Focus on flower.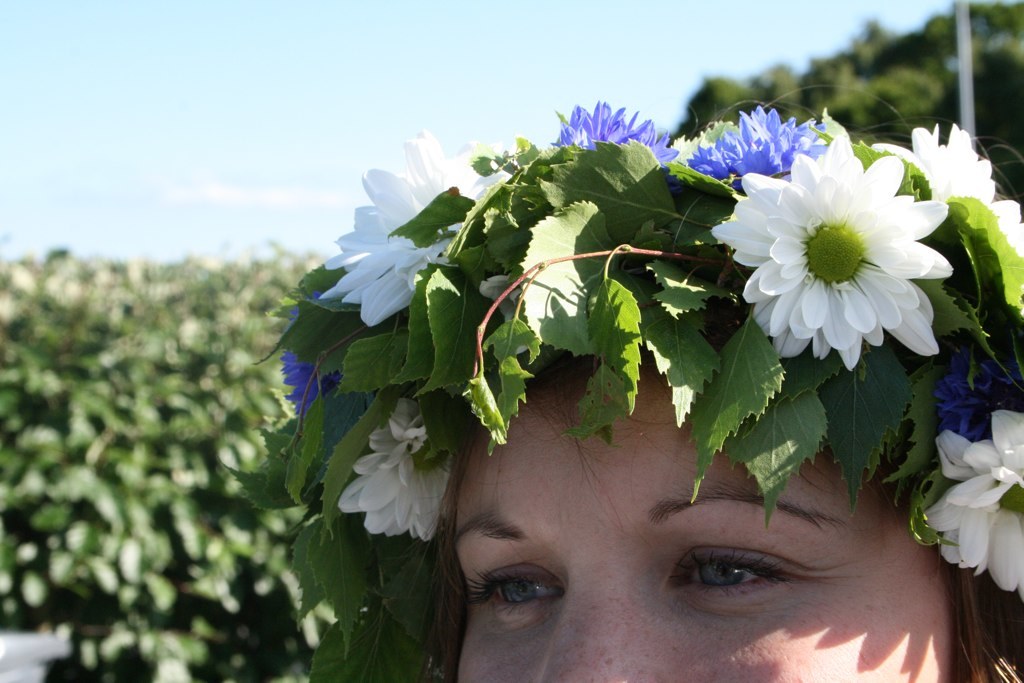
Focused at region(938, 332, 1005, 427).
